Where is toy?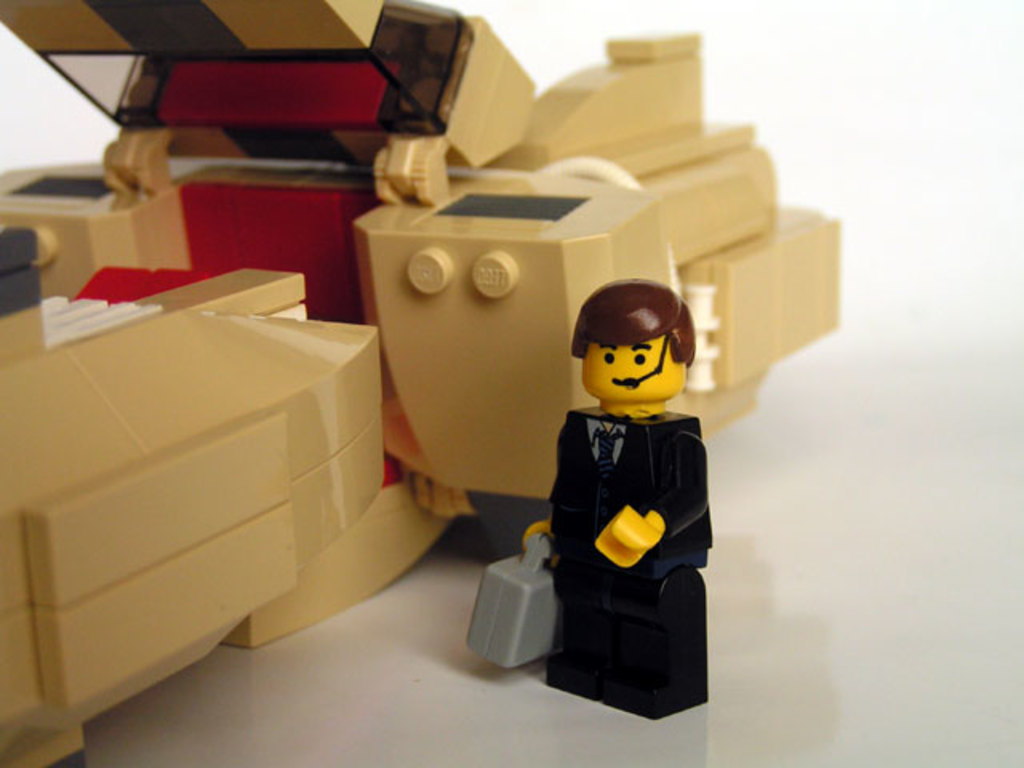
select_region(0, 0, 846, 766).
